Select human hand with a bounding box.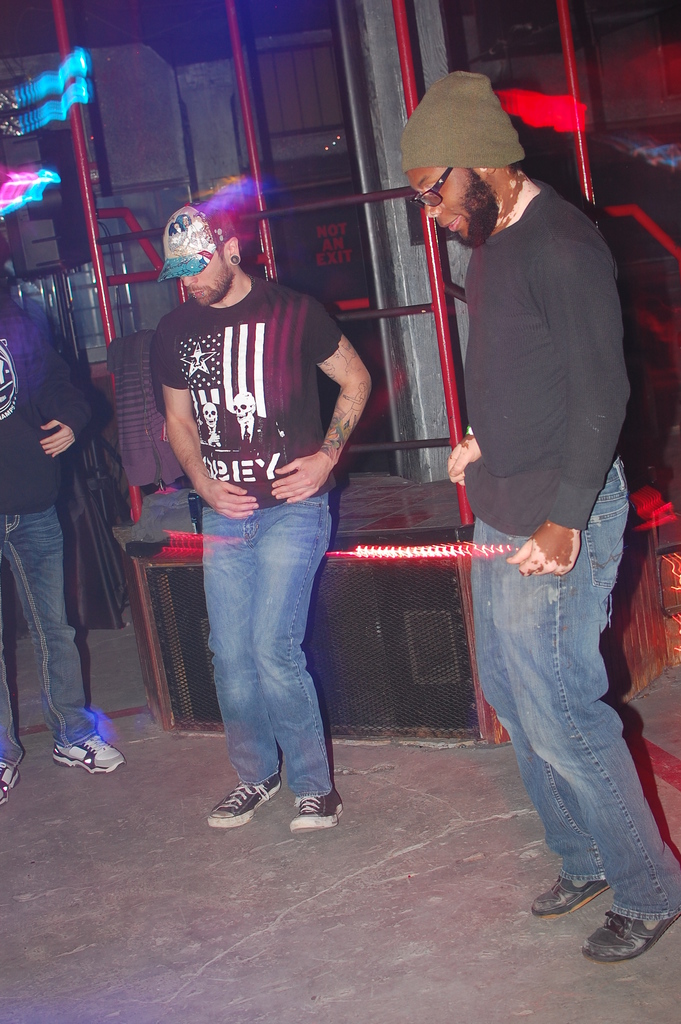
199, 481, 260, 521.
